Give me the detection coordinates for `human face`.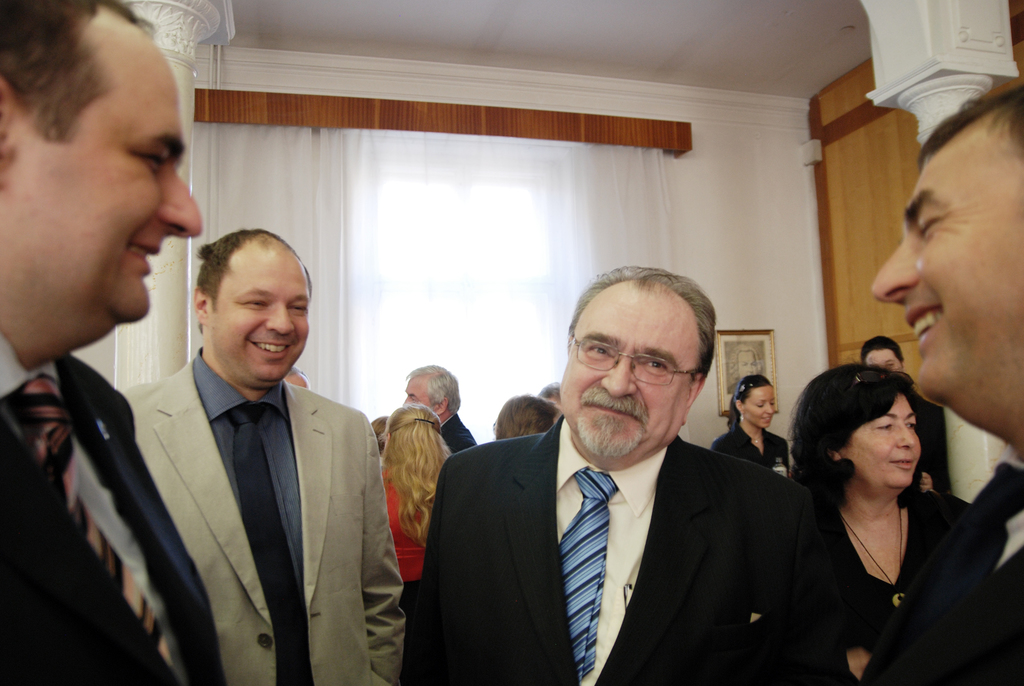
<region>739, 351, 757, 377</region>.
